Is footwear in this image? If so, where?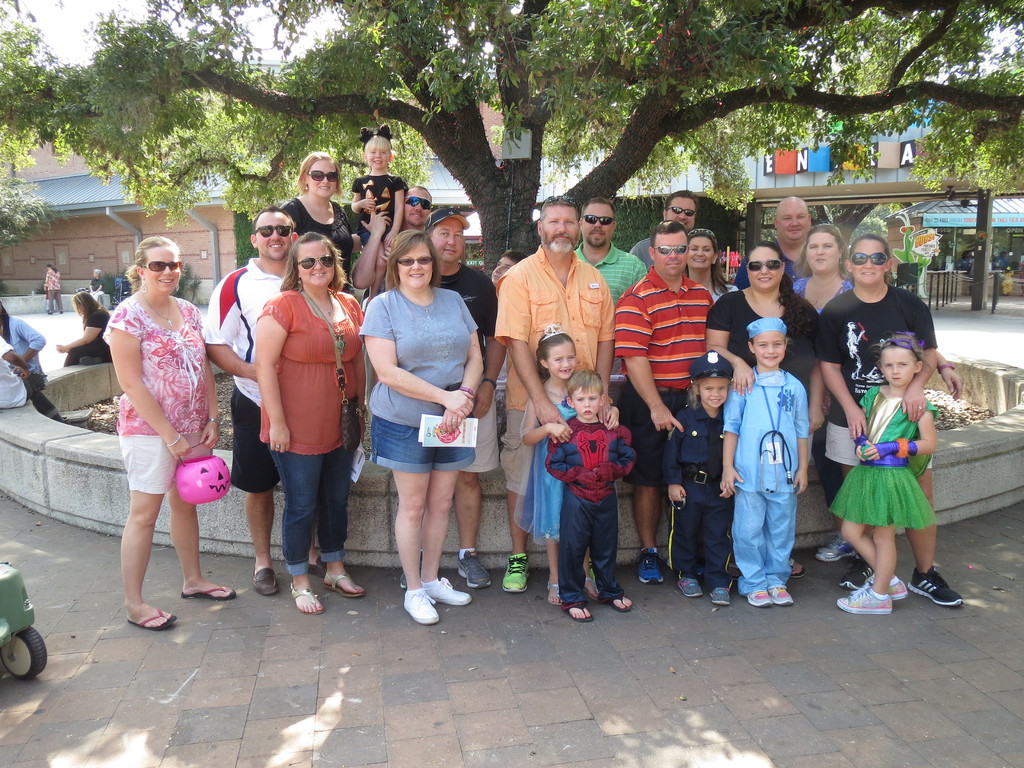
Yes, at l=568, t=601, r=595, b=625.
